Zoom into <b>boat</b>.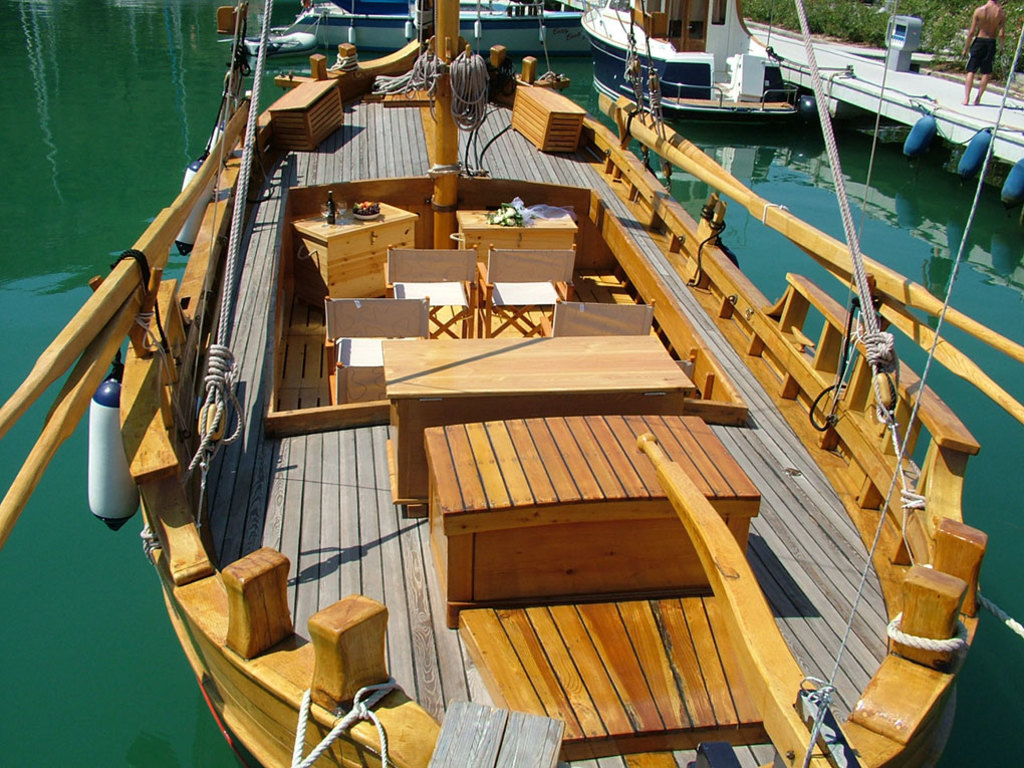
Zoom target: Rect(0, 0, 1023, 706).
